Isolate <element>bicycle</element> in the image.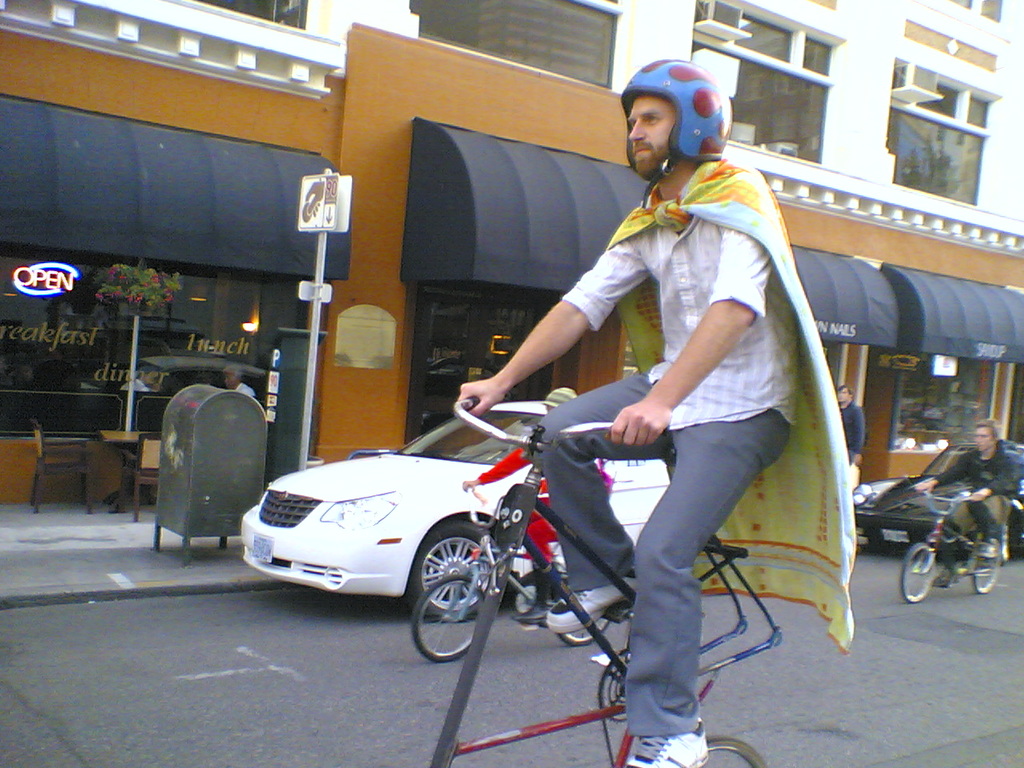
Isolated region: 396 482 630 663.
